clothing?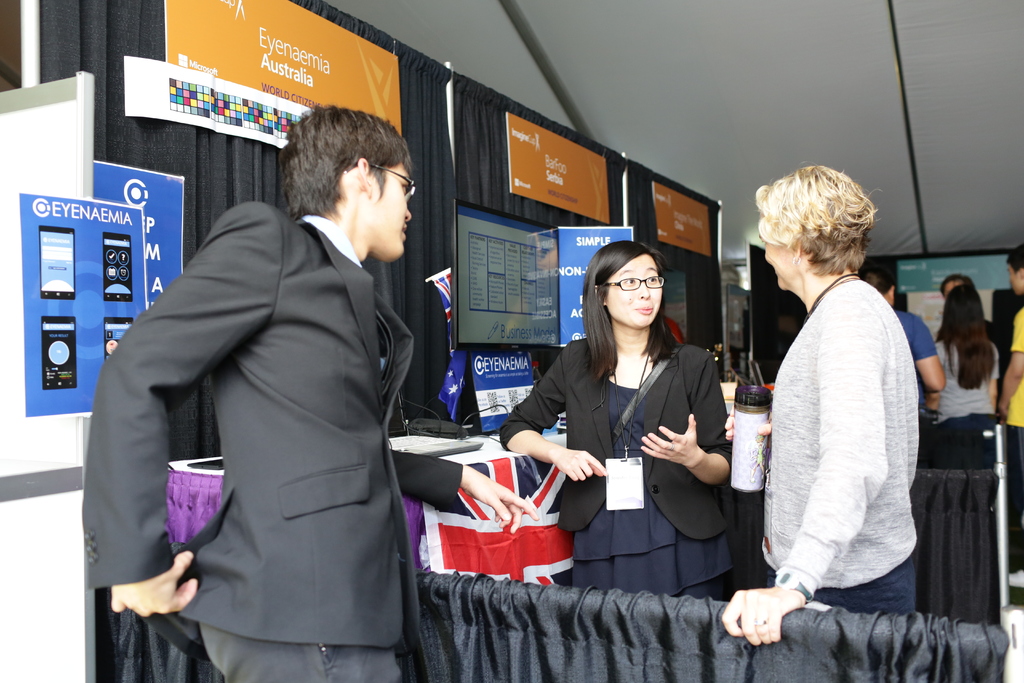
499 338 732 598
